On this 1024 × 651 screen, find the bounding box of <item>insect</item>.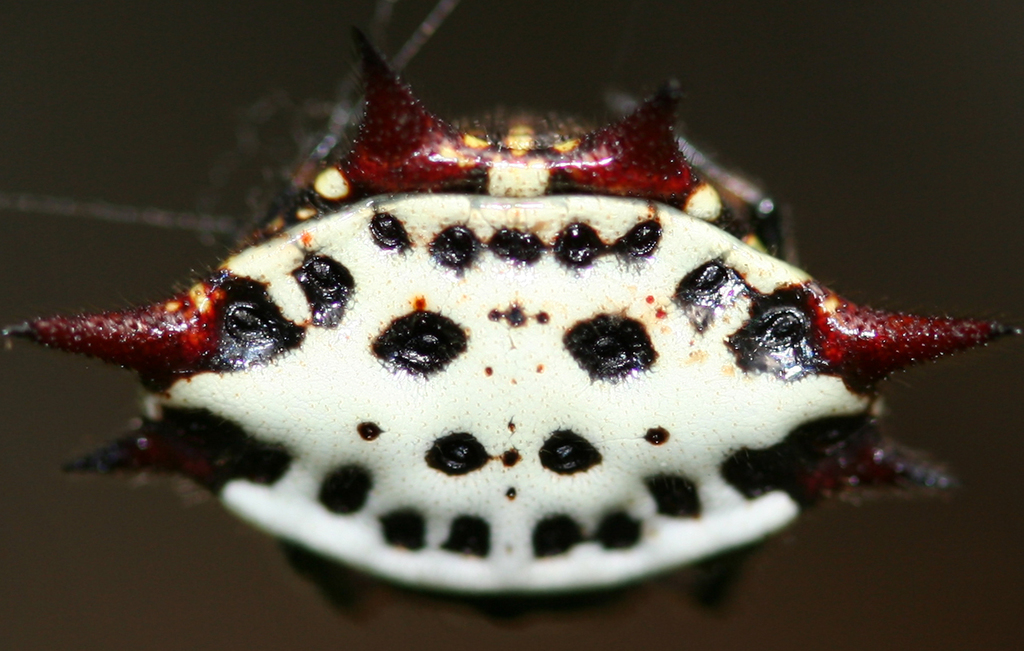
Bounding box: select_region(0, 0, 1023, 650).
